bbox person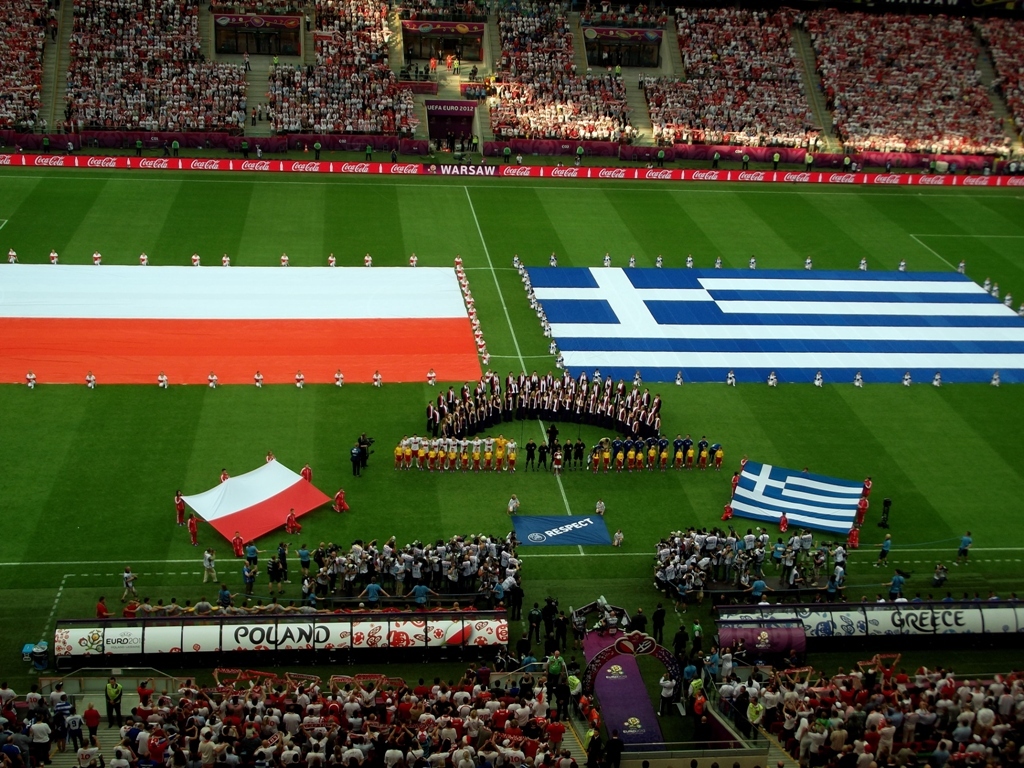
410, 249, 418, 264
